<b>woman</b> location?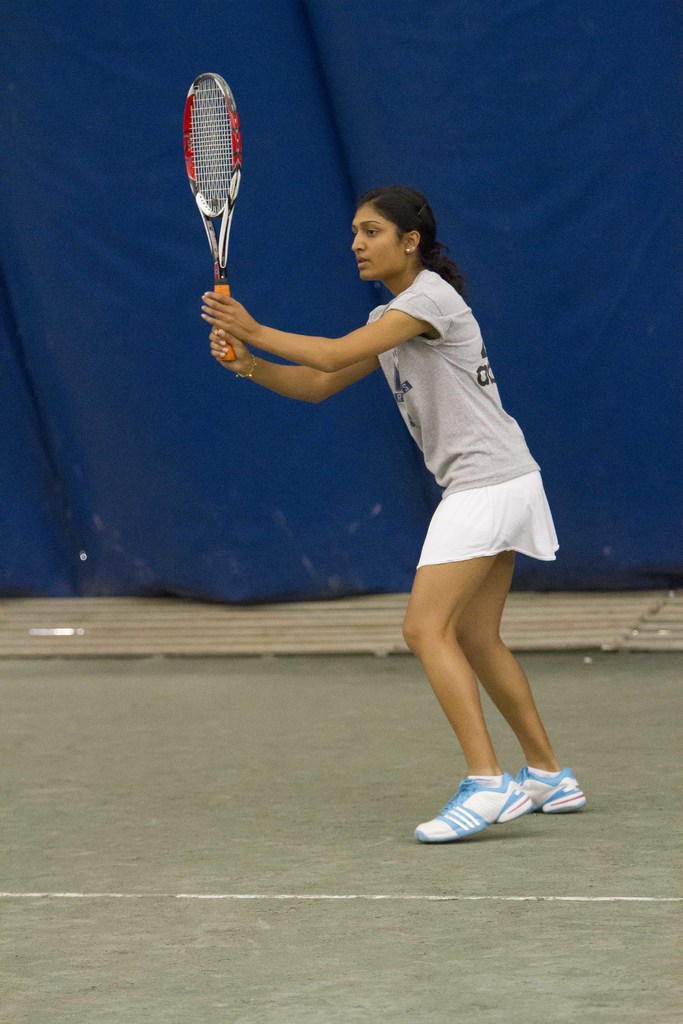
(left=345, top=220, right=570, bottom=843)
